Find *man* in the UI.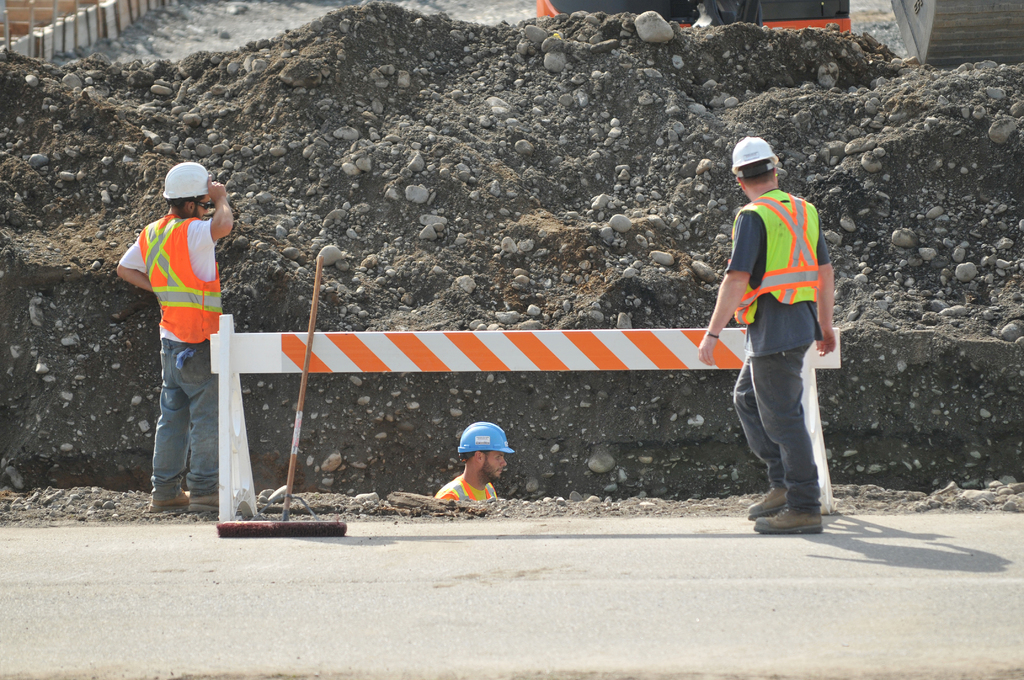
UI element at {"x1": 109, "y1": 161, "x2": 236, "y2": 510}.
